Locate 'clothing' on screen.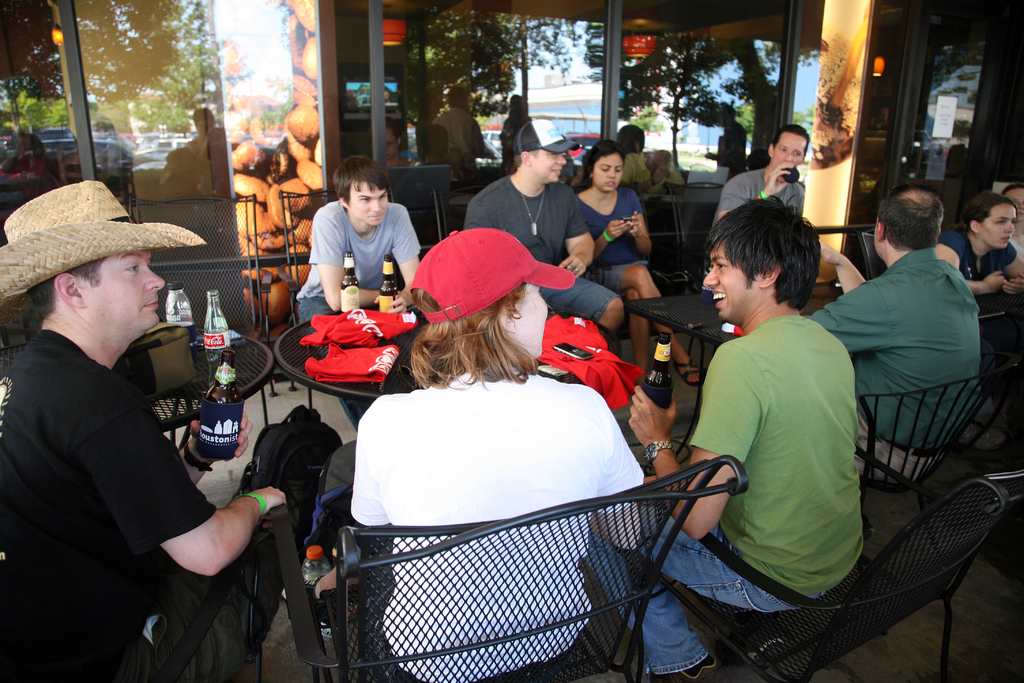
On screen at crop(295, 195, 421, 423).
